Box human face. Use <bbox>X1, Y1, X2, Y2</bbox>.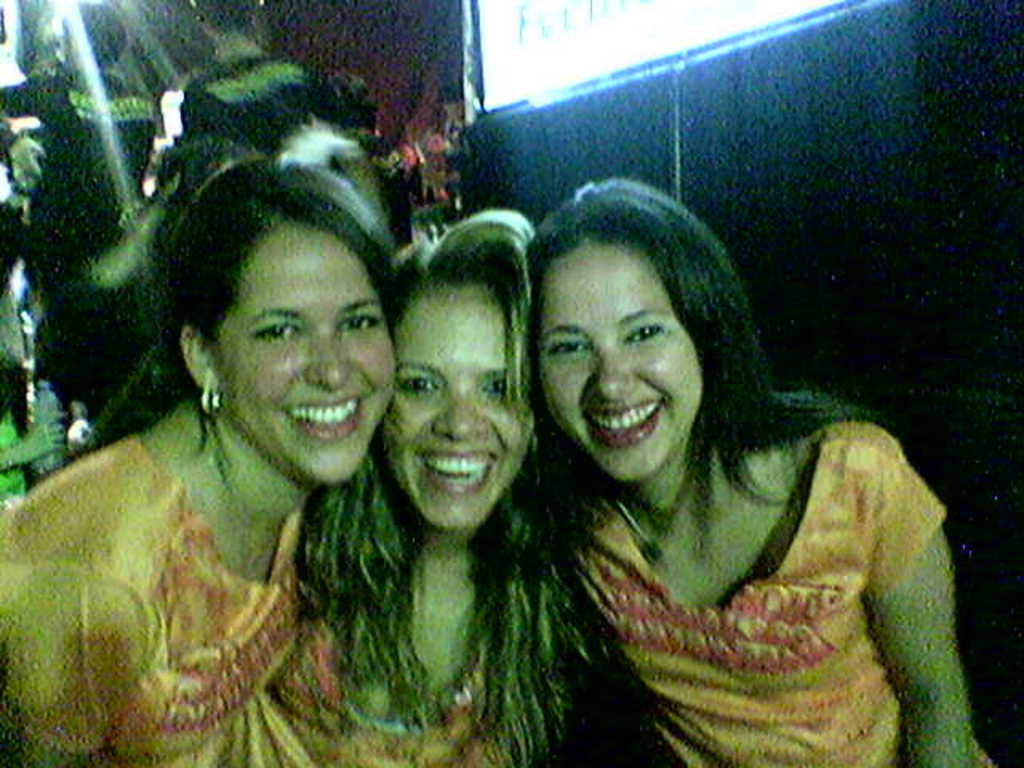
<bbox>394, 283, 534, 531</bbox>.
